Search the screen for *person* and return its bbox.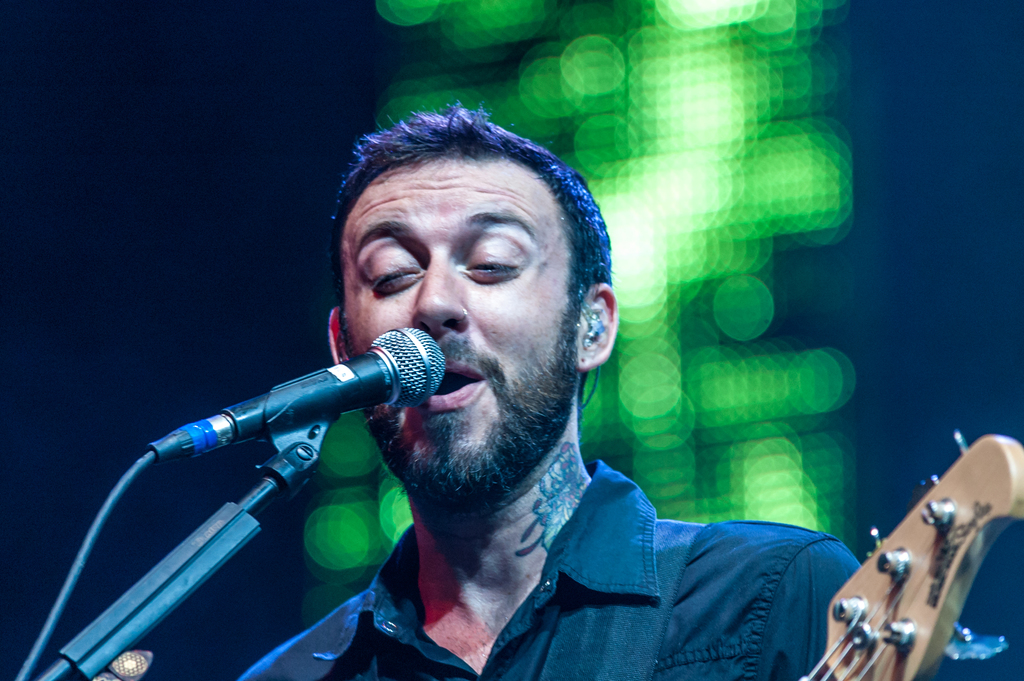
Found: [236,108,859,680].
